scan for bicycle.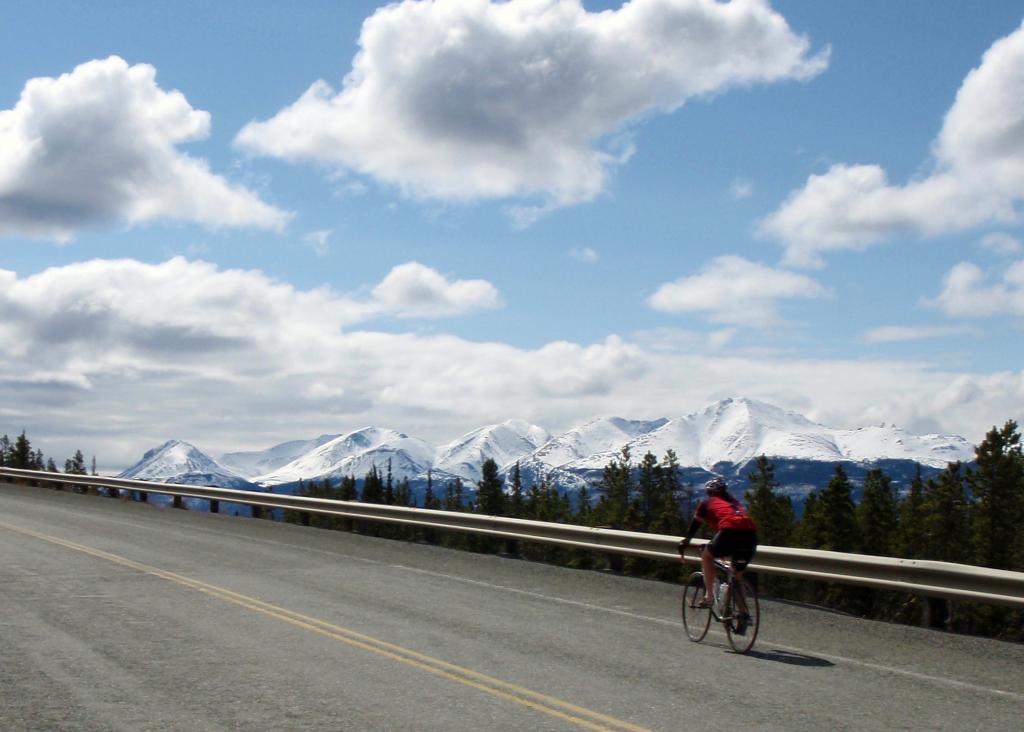
Scan result: [x1=691, y1=542, x2=772, y2=658].
